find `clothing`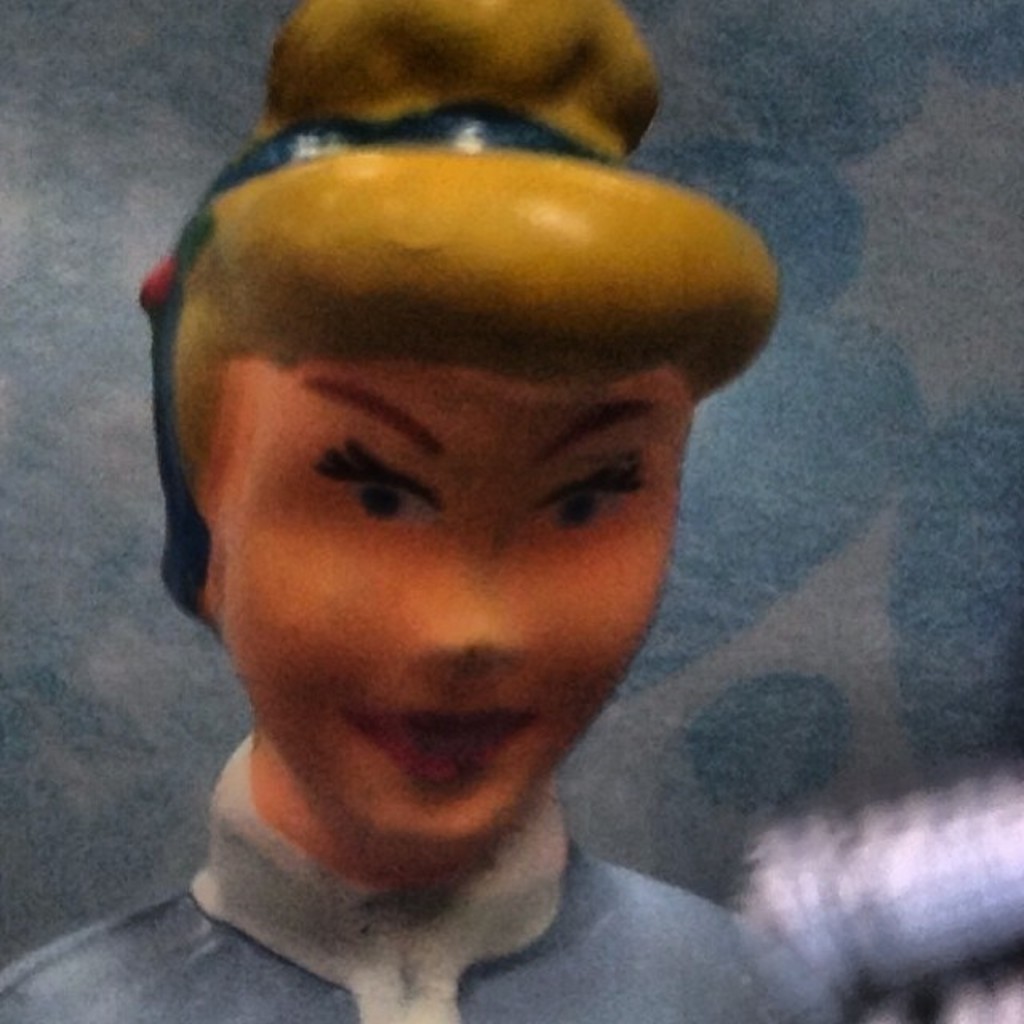
bbox(0, 725, 827, 1022)
